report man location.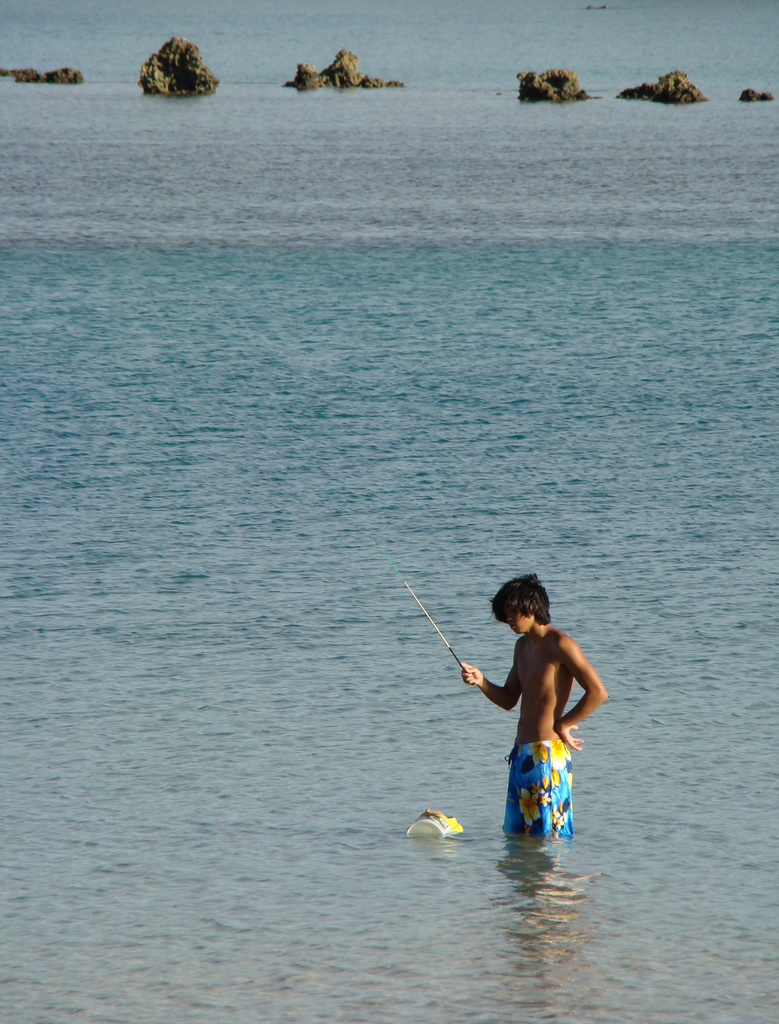
Report: {"x1": 438, "y1": 589, "x2": 609, "y2": 866}.
